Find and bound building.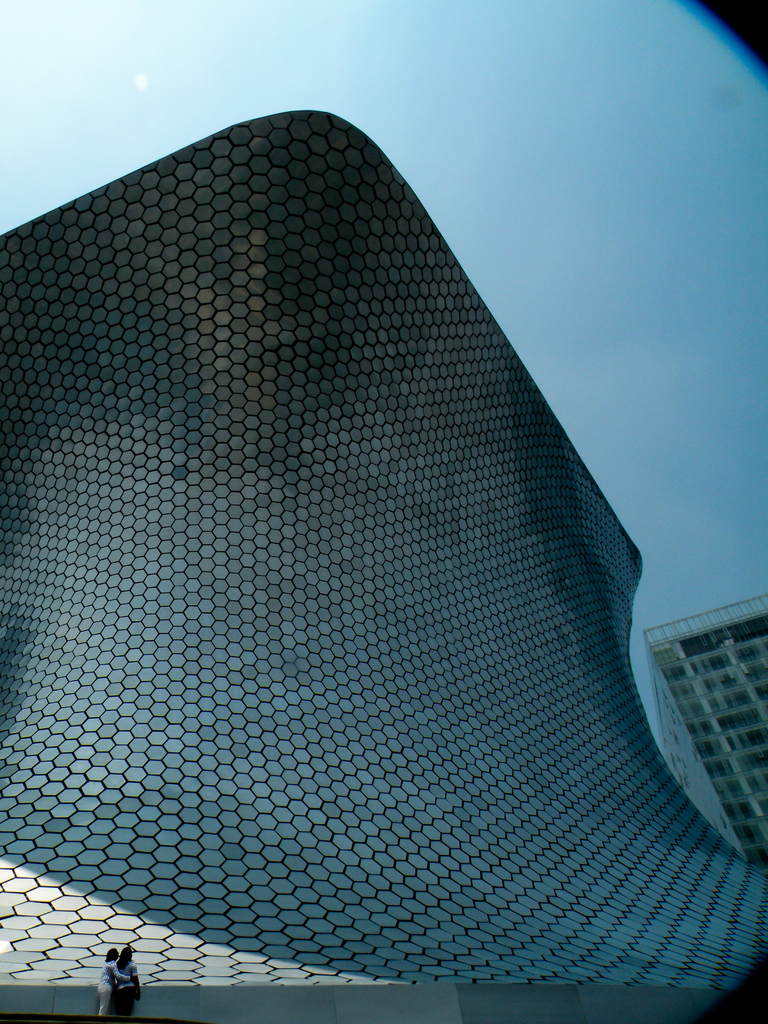
Bound: (left=640, top=589, right=767, bottom=869).
